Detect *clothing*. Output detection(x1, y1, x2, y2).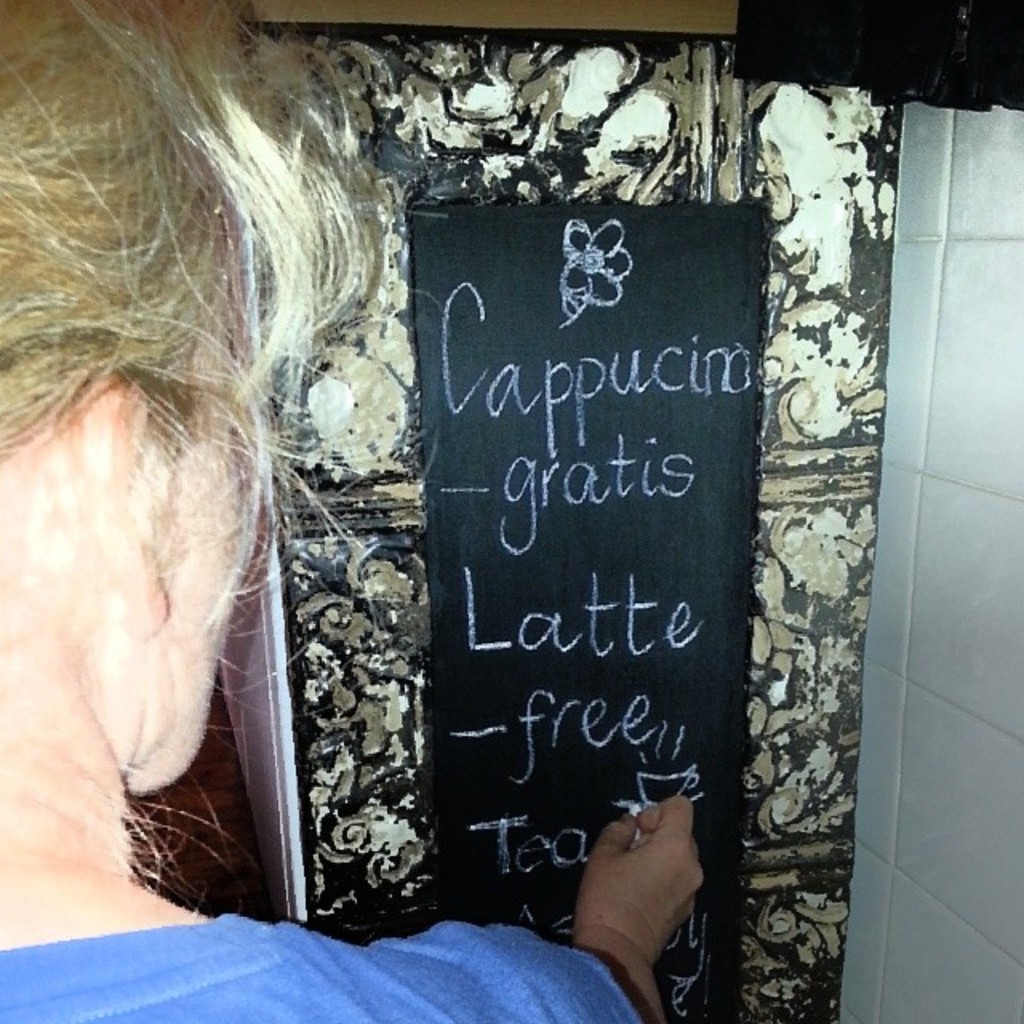
detection(0, 912, 638, 1018).
